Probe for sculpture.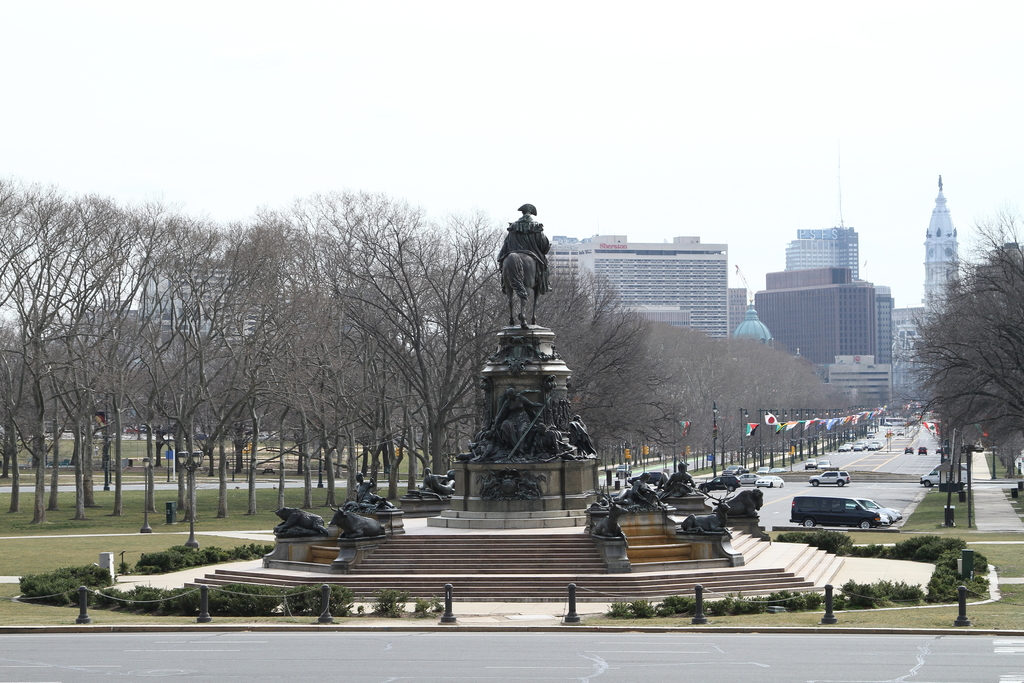
Probe result: (566, 414, 595, 454).
